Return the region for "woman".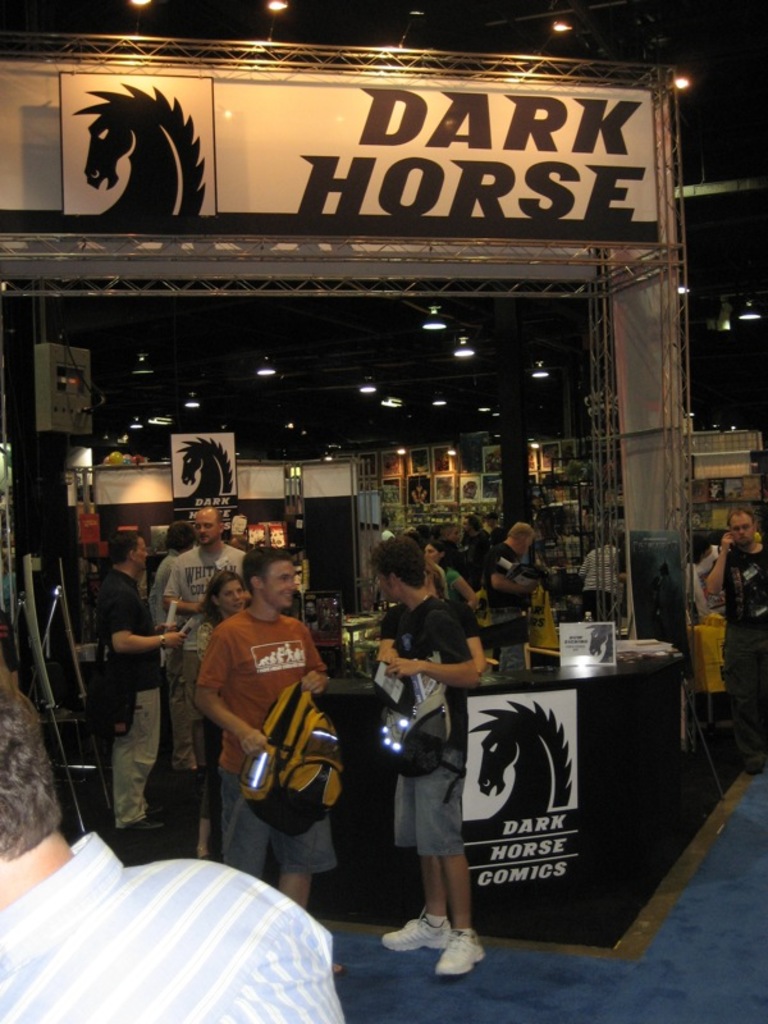
box=[421, 540, 484, 611].
